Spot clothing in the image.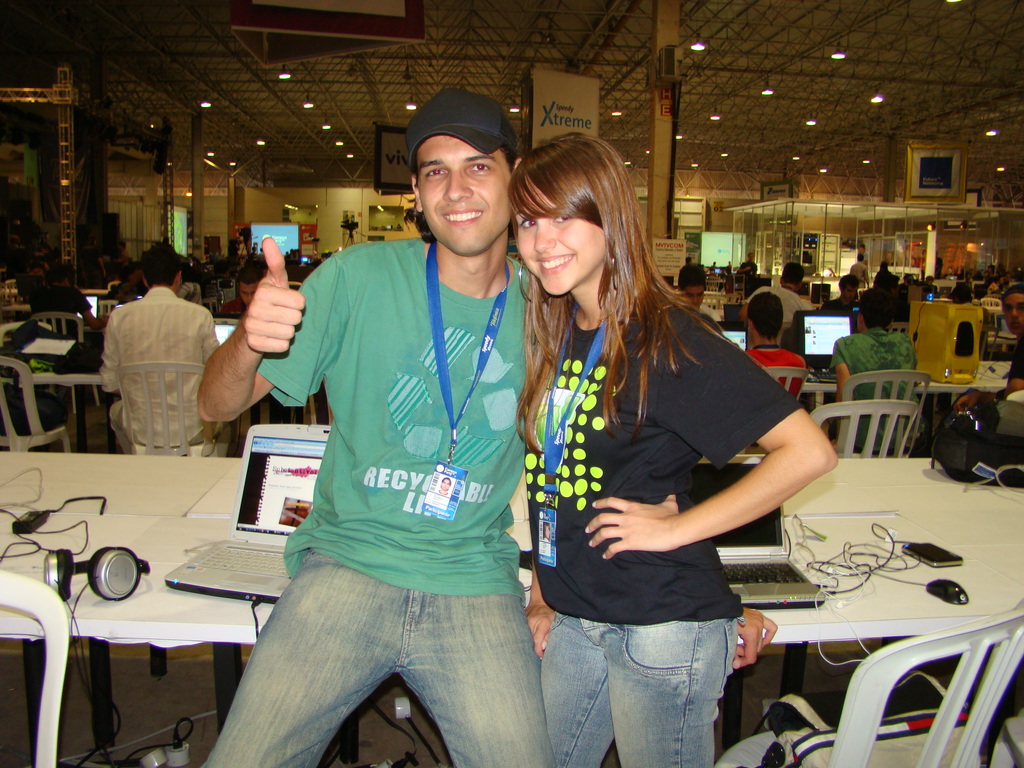
clothing found at left=100, top=289, right=212, bottom=453.
